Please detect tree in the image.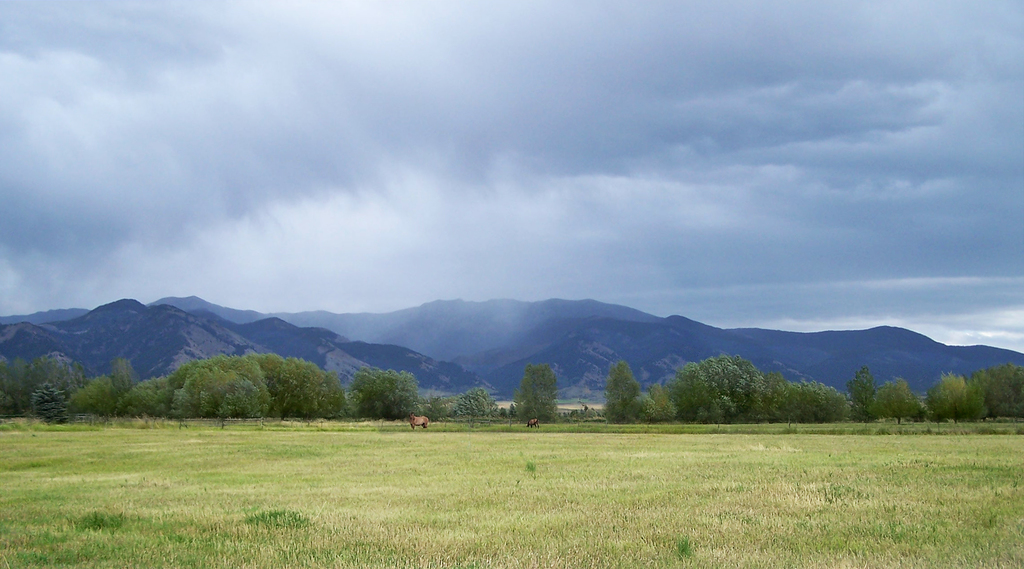
(881, 382, 918, 415).
